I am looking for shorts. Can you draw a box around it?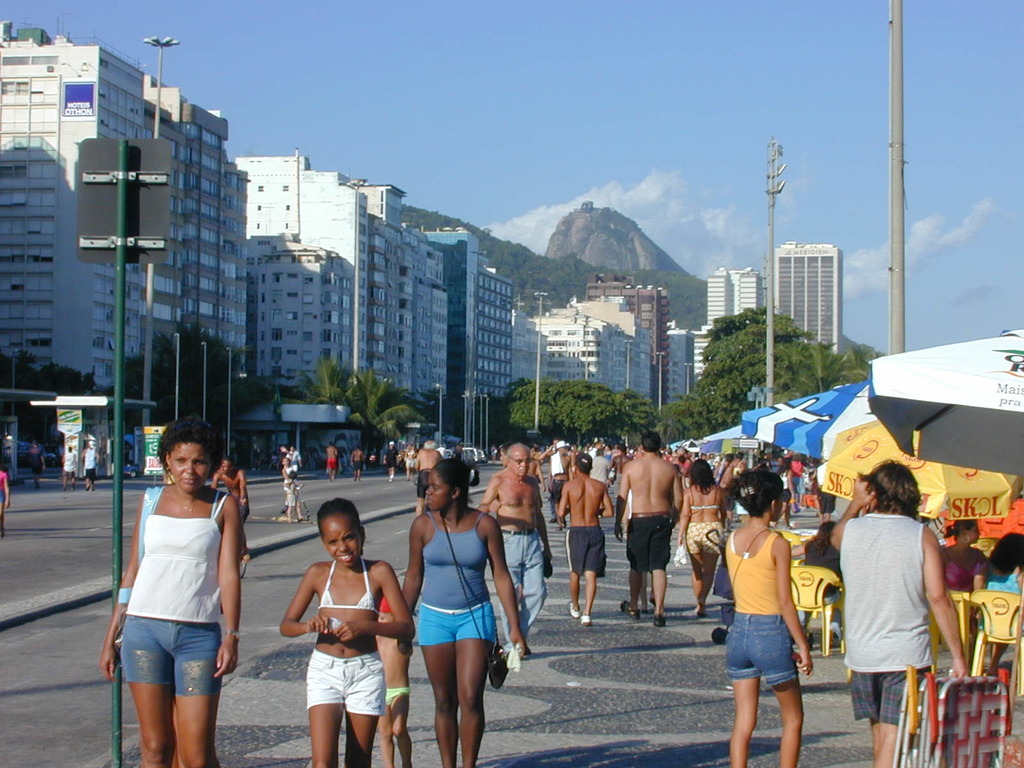
Sure, the bounding box is left=726, top=616, right=800, bottom=691.
